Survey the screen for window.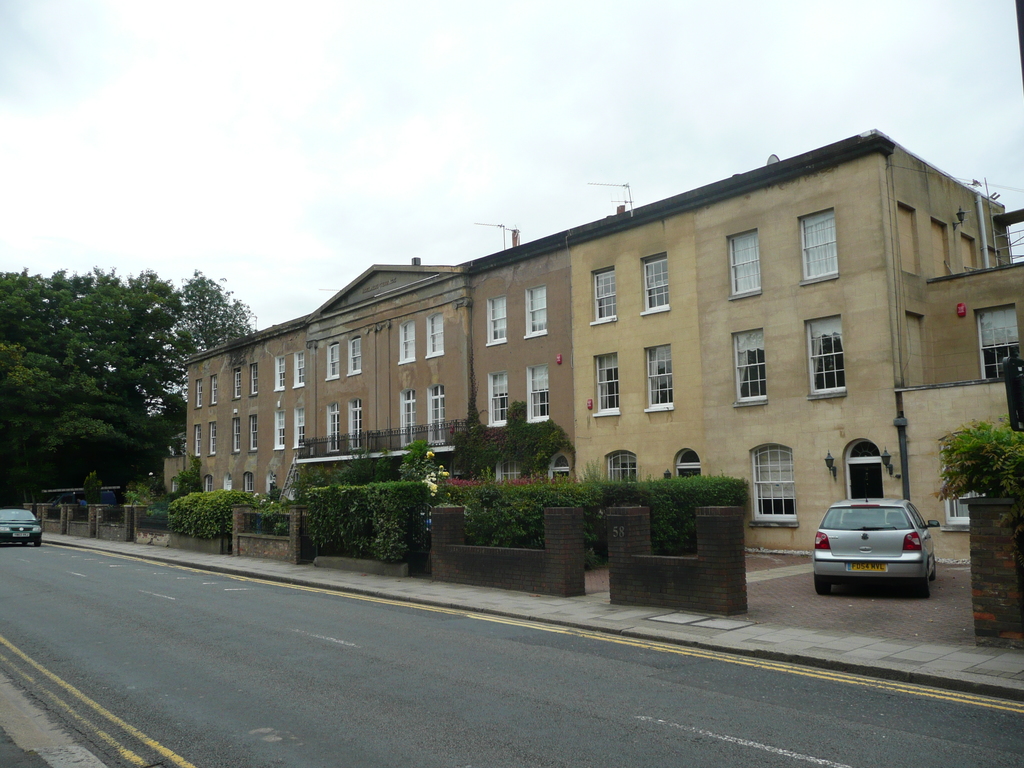
Survey found: Rect(485, 296, 505, 342).
